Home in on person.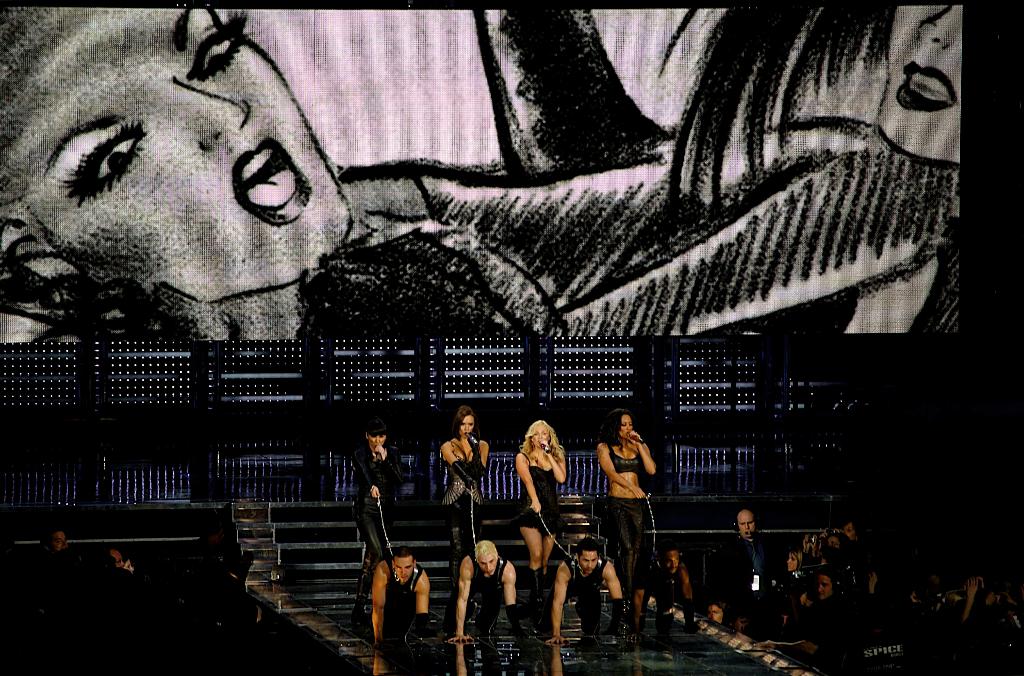
Homed in at (634,538,699,633).
